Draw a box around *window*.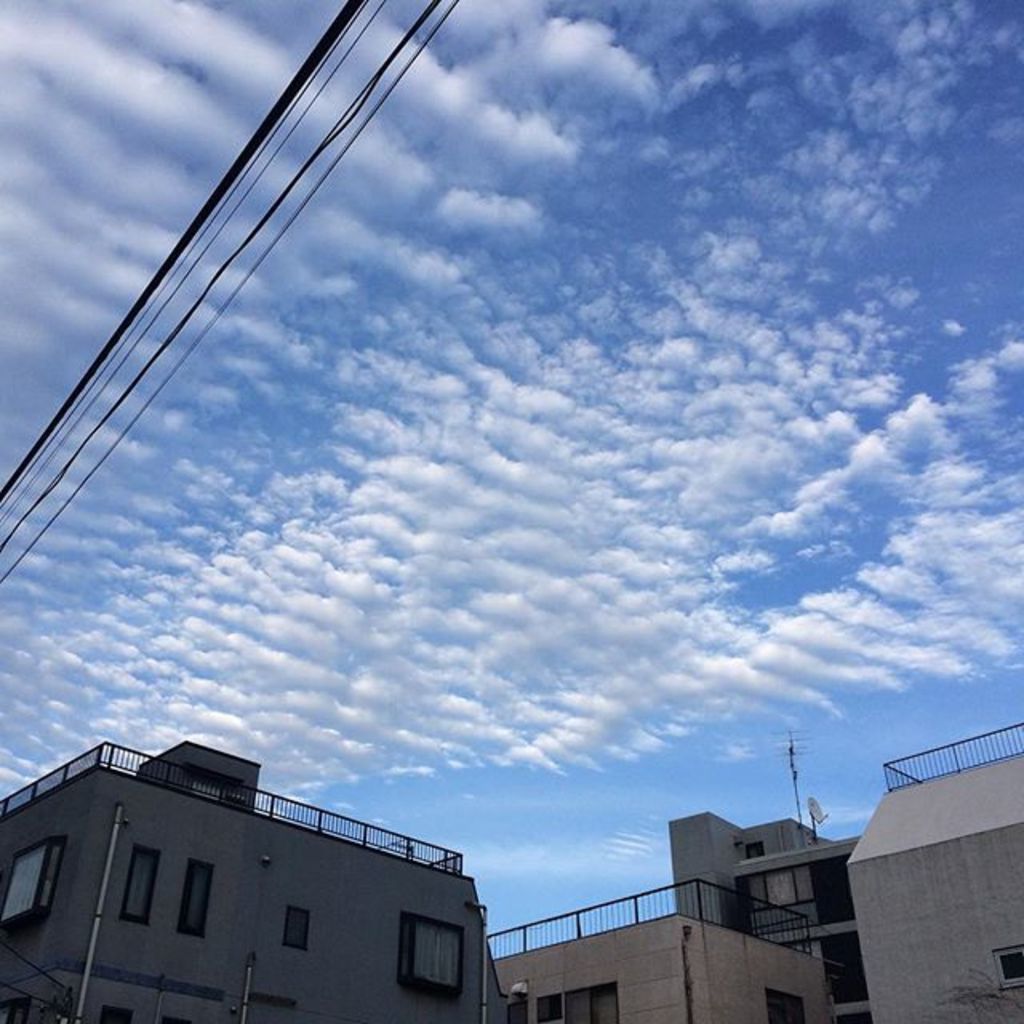
bbox(99, 1005, 128, 1022).
